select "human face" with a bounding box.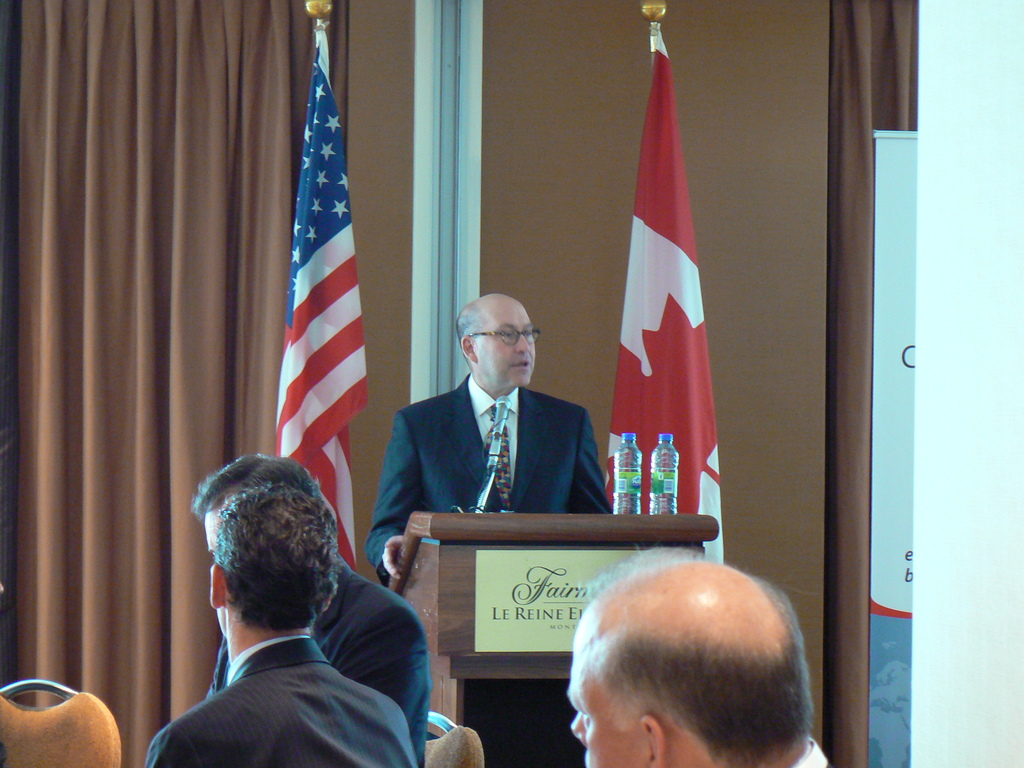
200 513 221 543.
